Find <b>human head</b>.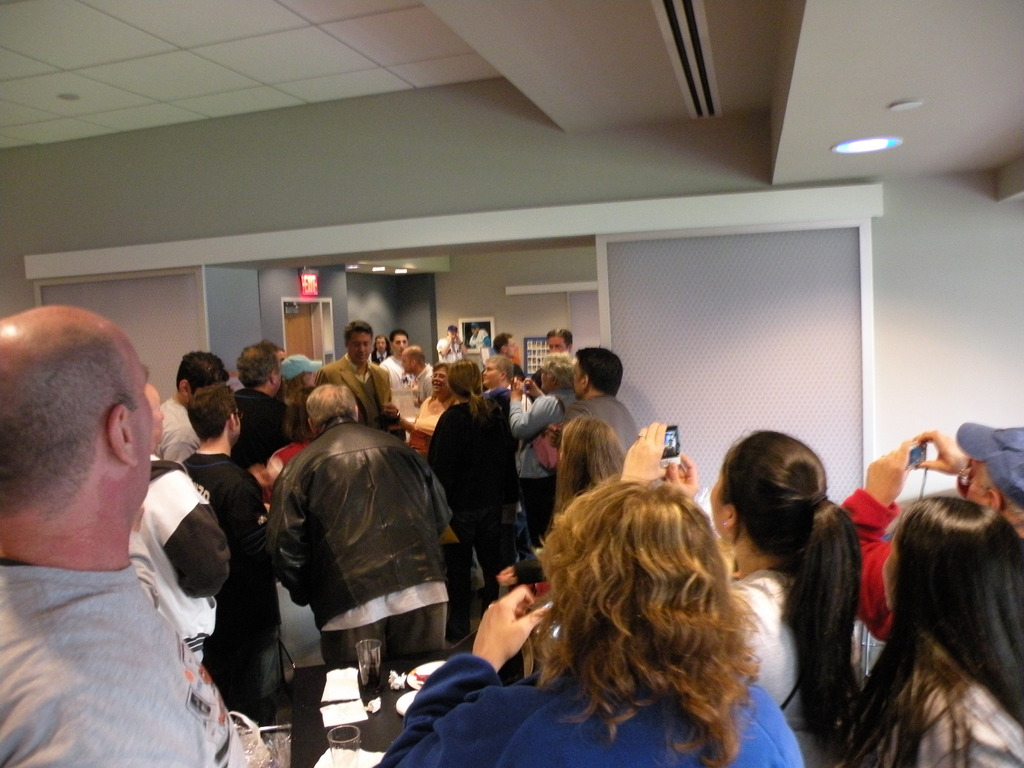
[187,380,242,447].
